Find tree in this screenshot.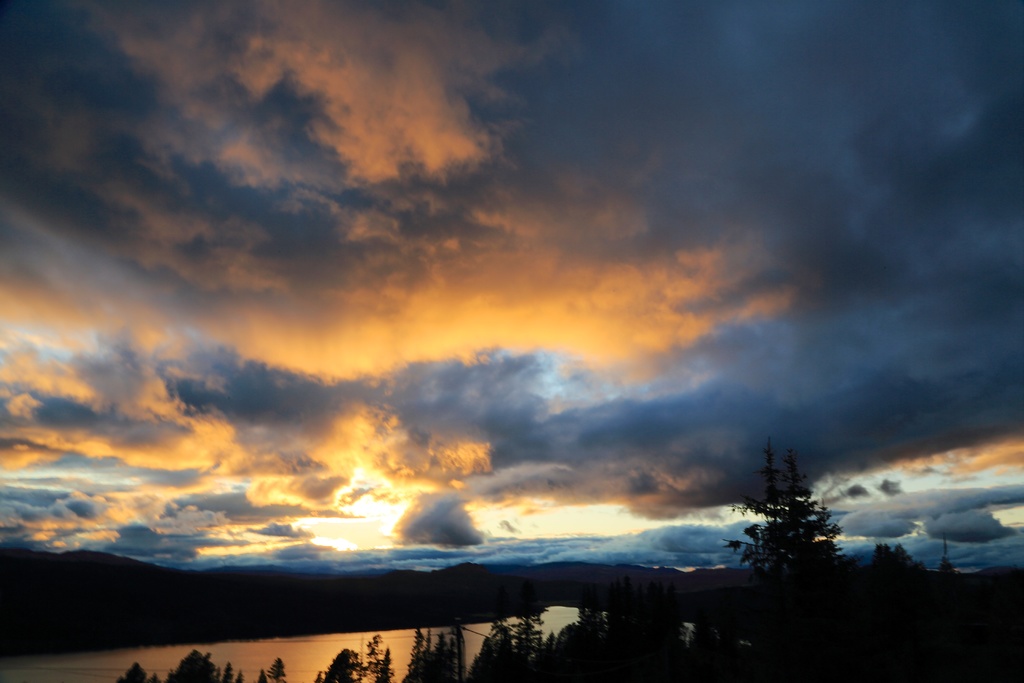
The bounding box for tree is 397 632 477 682.
